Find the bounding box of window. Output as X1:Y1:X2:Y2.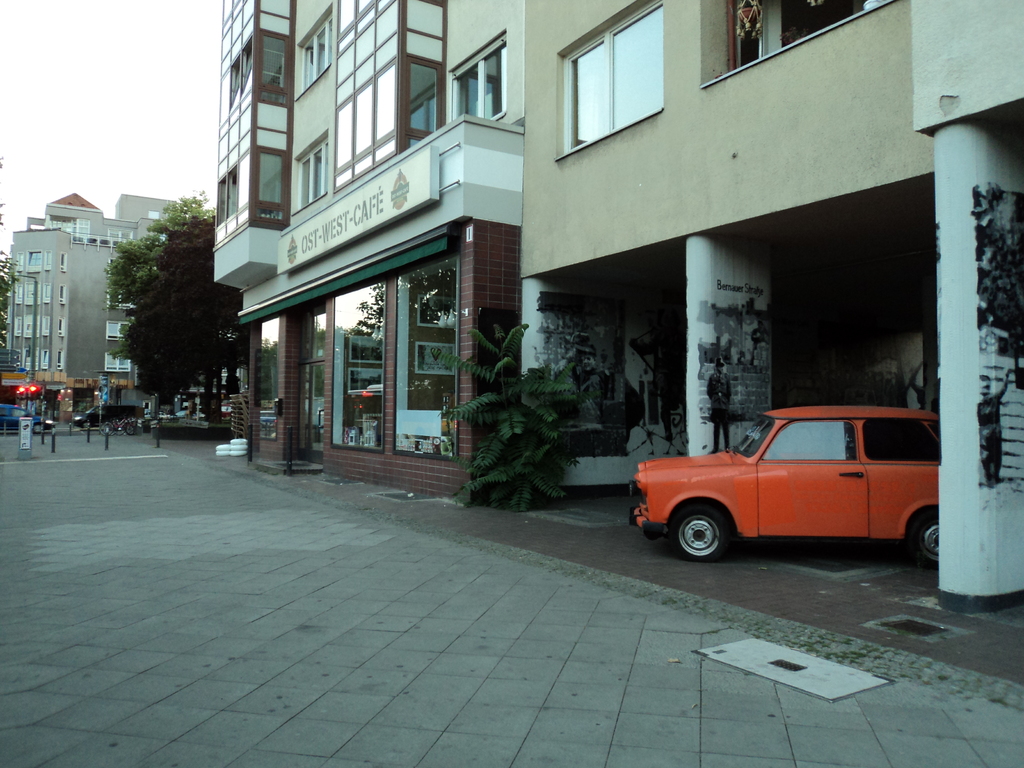
337:0:395:53.
